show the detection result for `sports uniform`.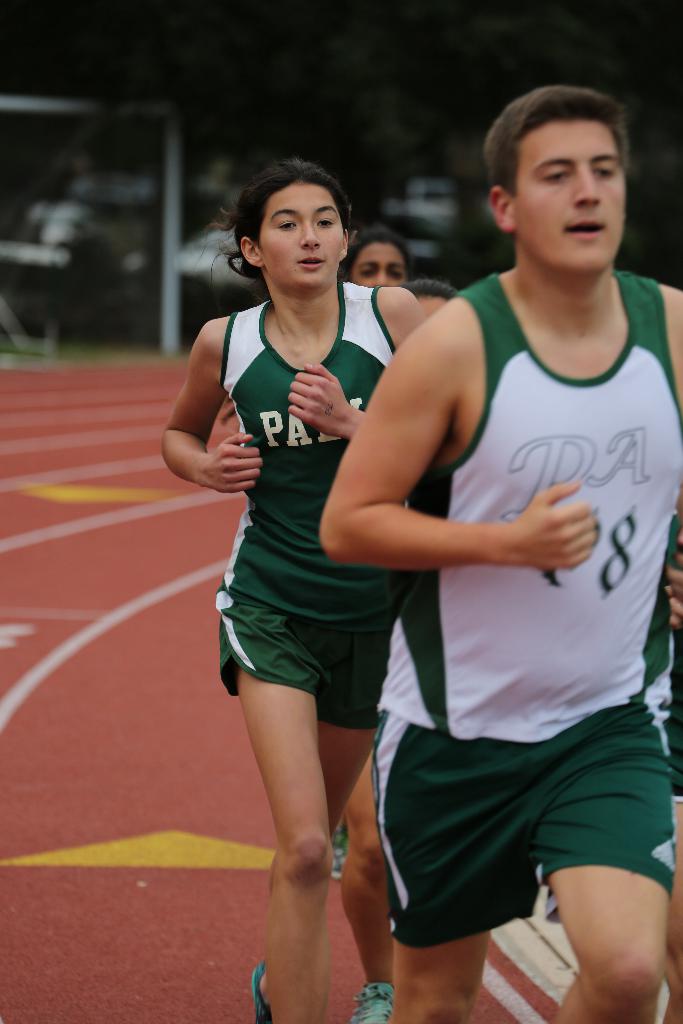
331/823/354/880.
